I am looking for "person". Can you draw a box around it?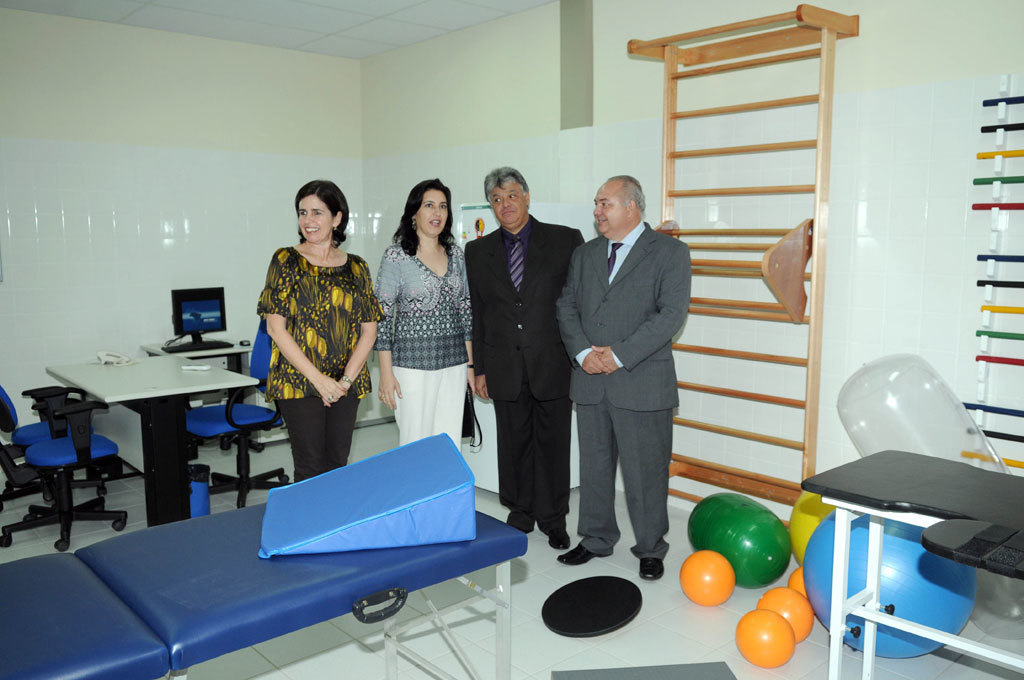
Sure, the bounding box is detection(374, 177, 474, 452).
